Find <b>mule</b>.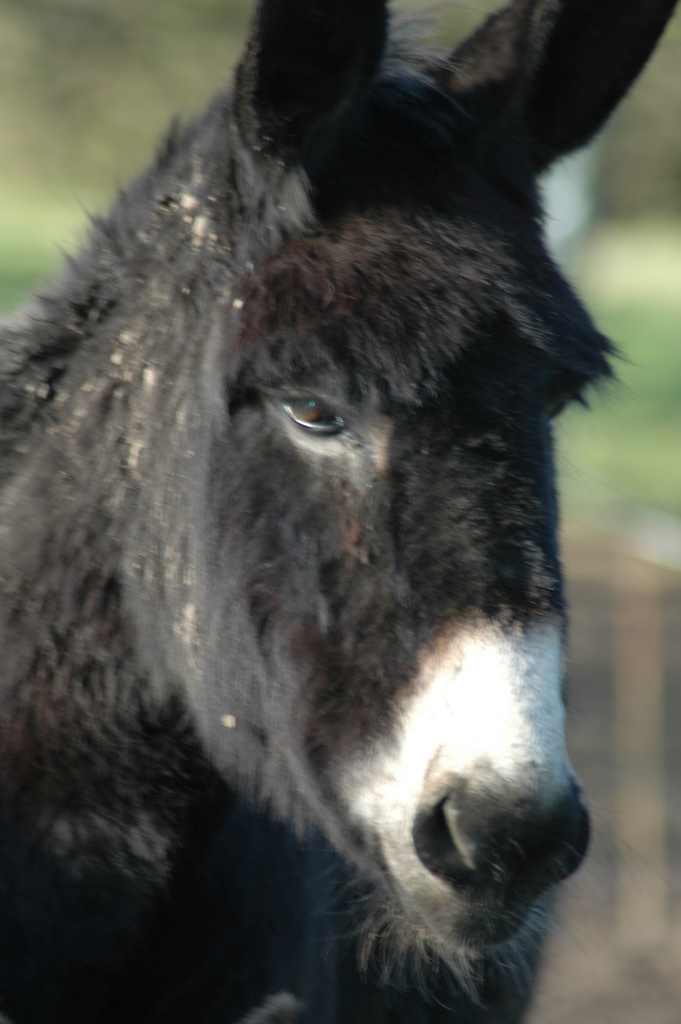
[left=0, top=0, right=680, bottom=1023].
